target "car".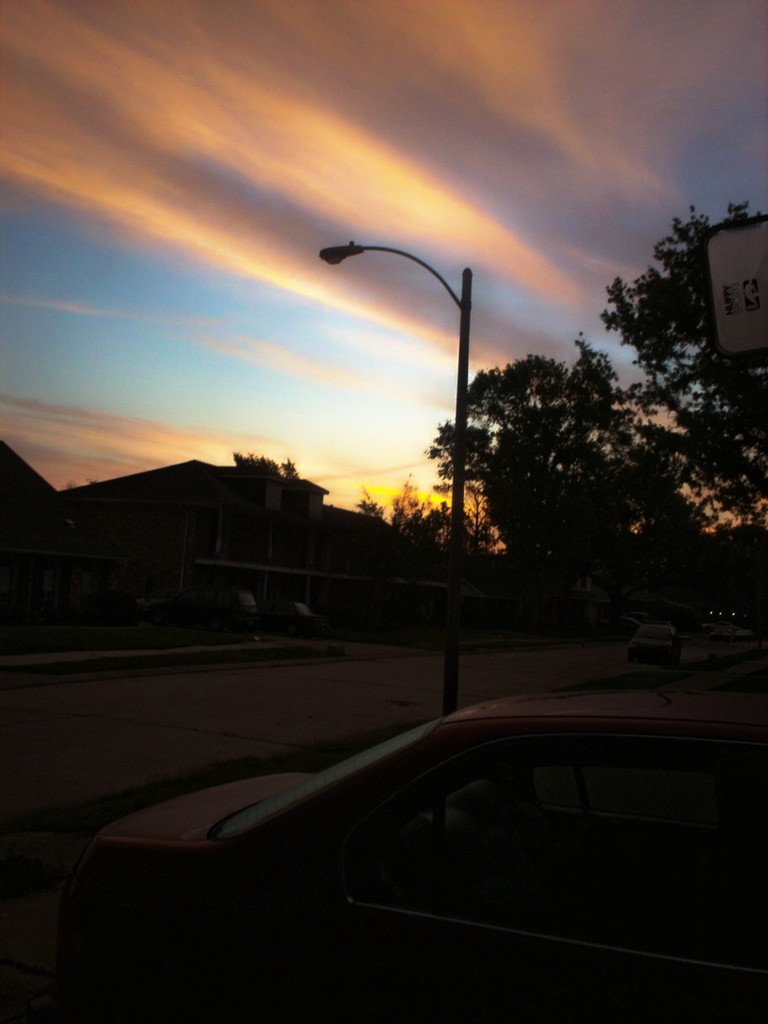
Target region: (x1=84, y1=675, x2=767, y2=989).
